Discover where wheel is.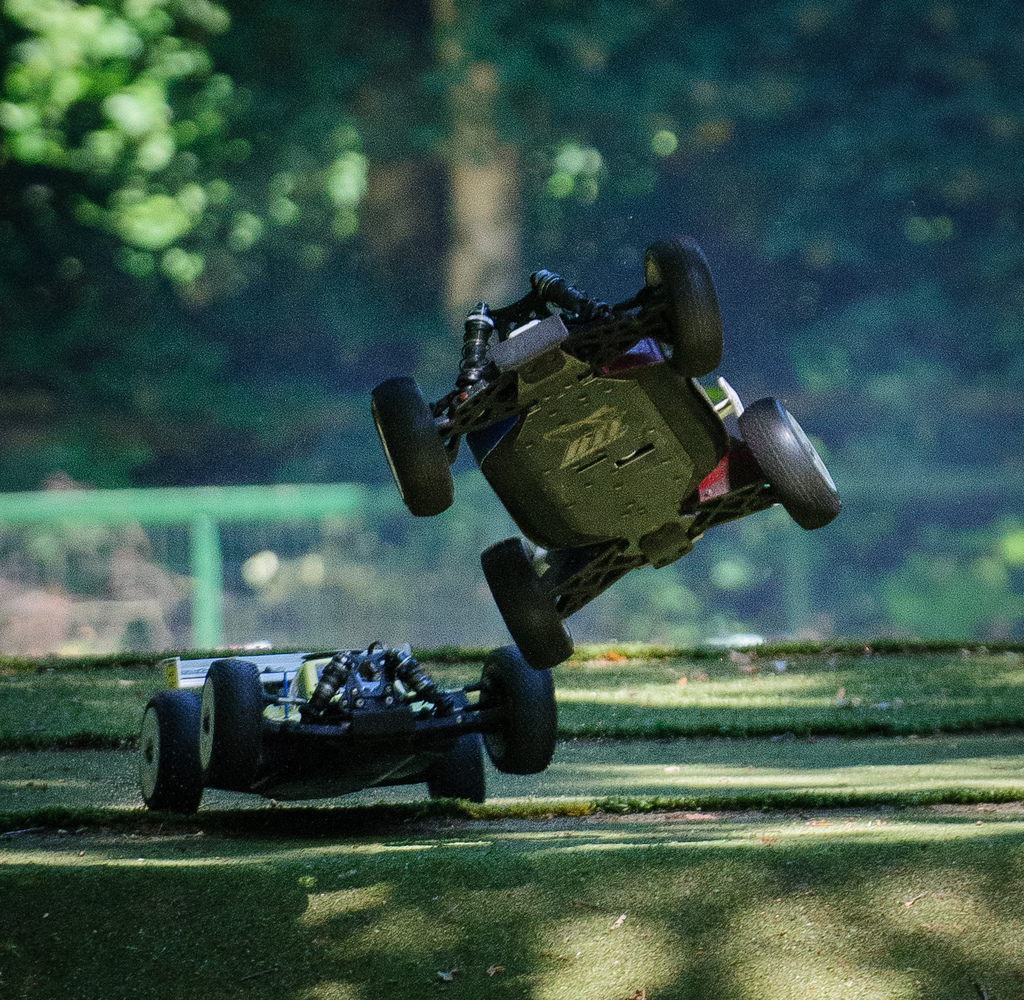
Discovered at (x1=485, y1=648, x2=557, y2=773).
